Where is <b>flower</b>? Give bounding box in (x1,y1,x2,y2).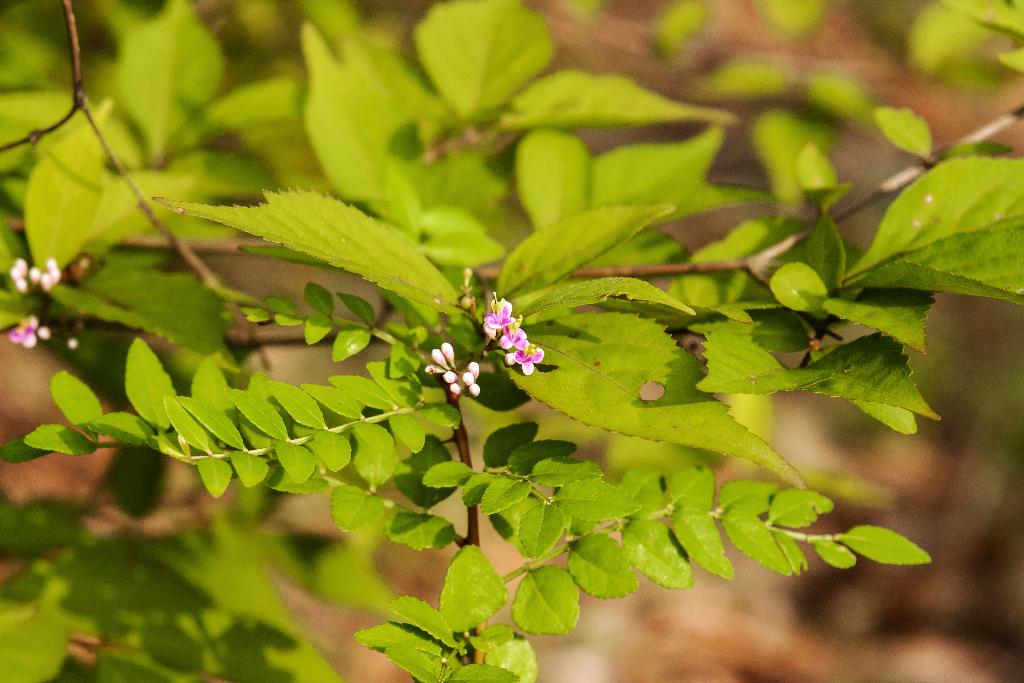
(504,336,555,381).
